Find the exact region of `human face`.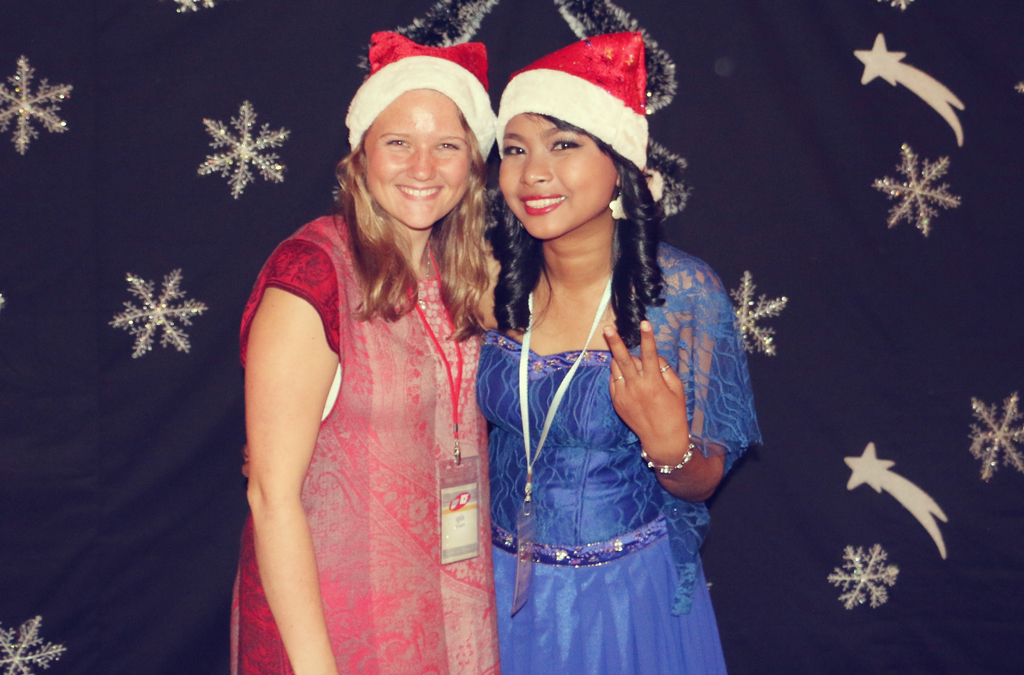
Exact region: bbox(356, 84, 477, 224).
